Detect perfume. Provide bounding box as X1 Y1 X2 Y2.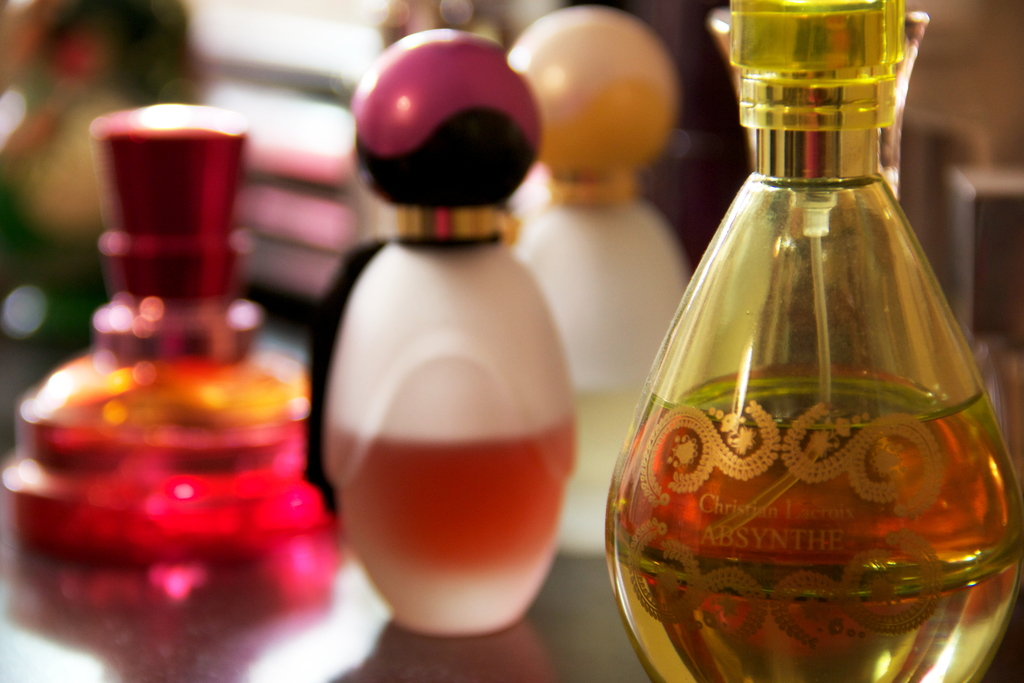
6 94 335 636.
